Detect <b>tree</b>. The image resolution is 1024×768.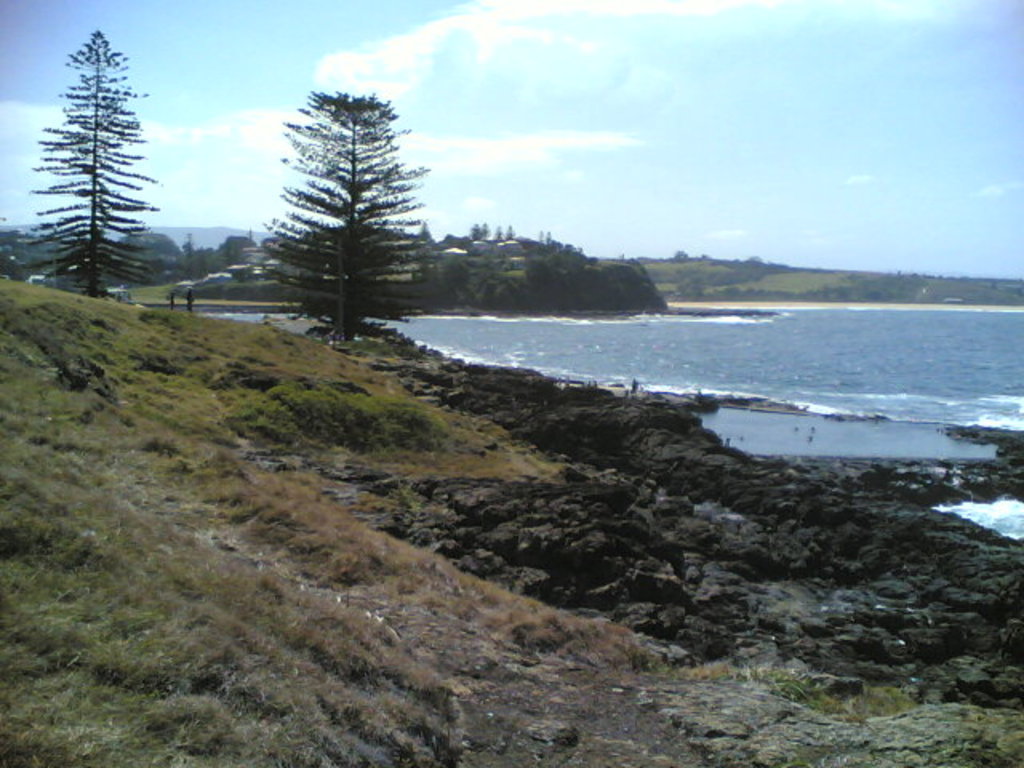
{"x1": 246, "y1": 67, "x2": 419, "y2": 344}.
